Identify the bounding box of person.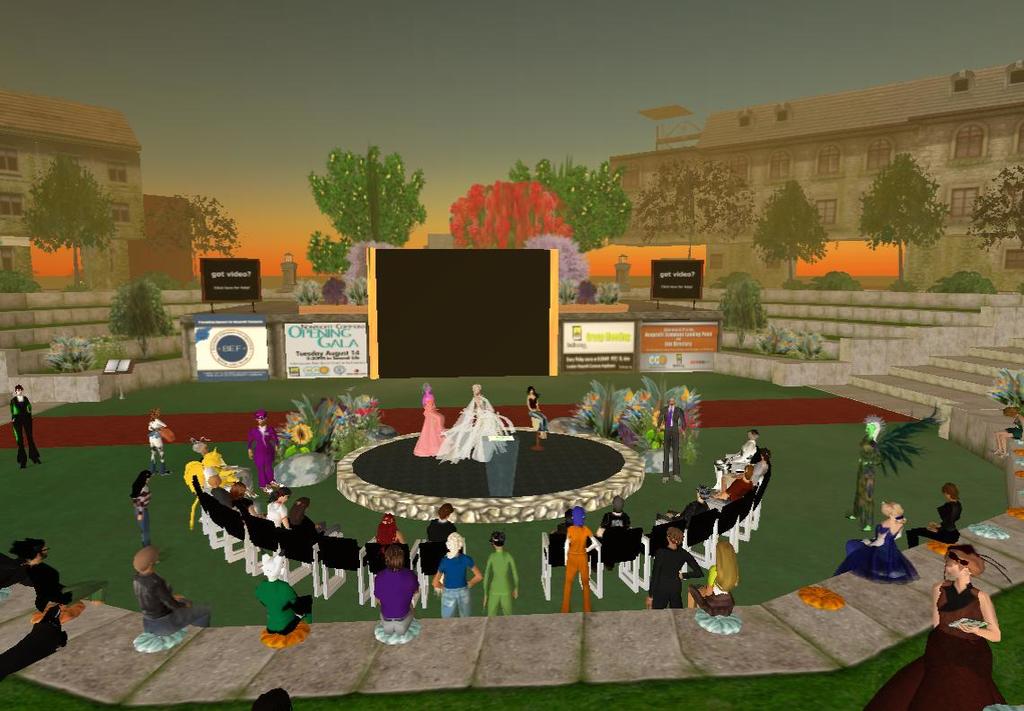
region(409, 381, 446, 462).
